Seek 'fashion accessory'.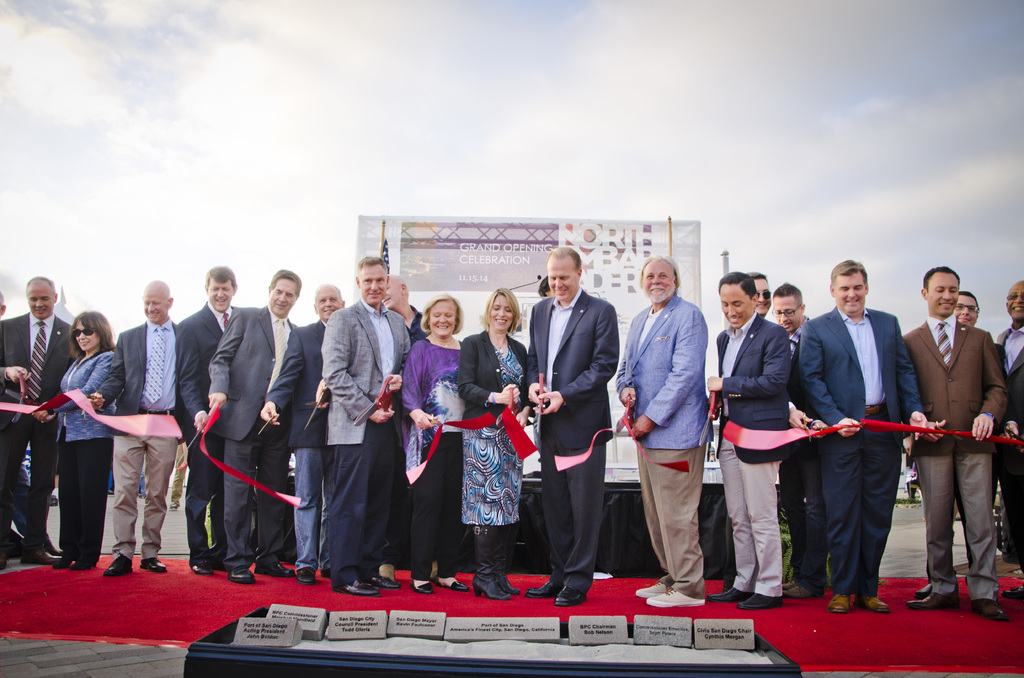
pyautogui.locateOnScreen(267, 319, 288, 392).
